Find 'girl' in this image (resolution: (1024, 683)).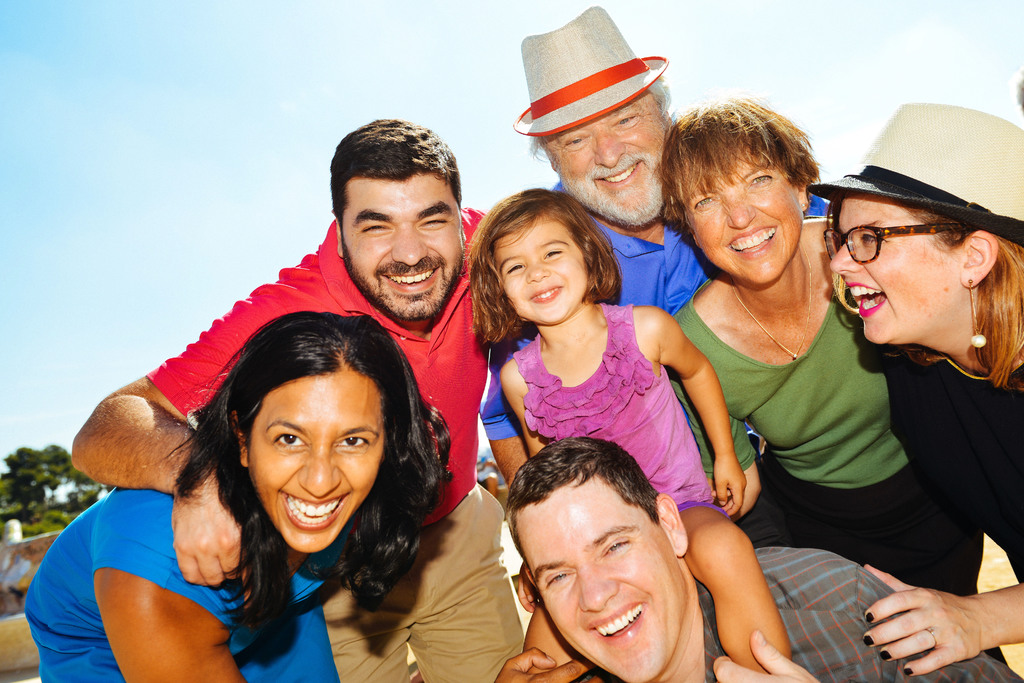
23 319 445 682.
